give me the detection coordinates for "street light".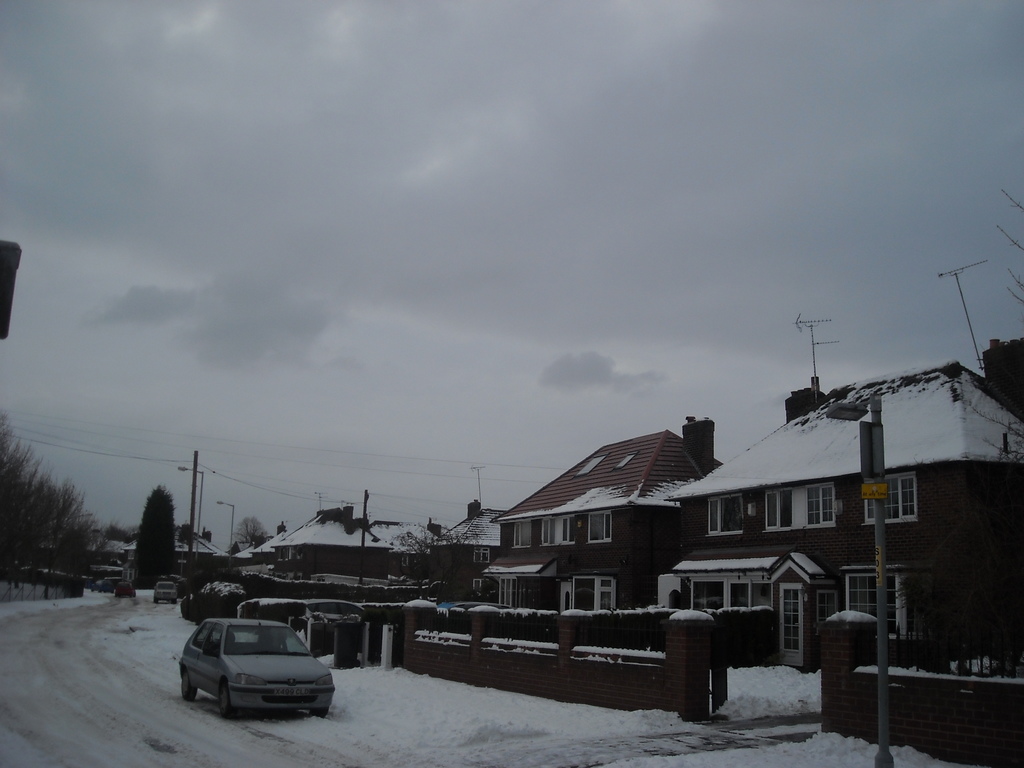
x1=213 y1=497 x2=236 y2=560.
